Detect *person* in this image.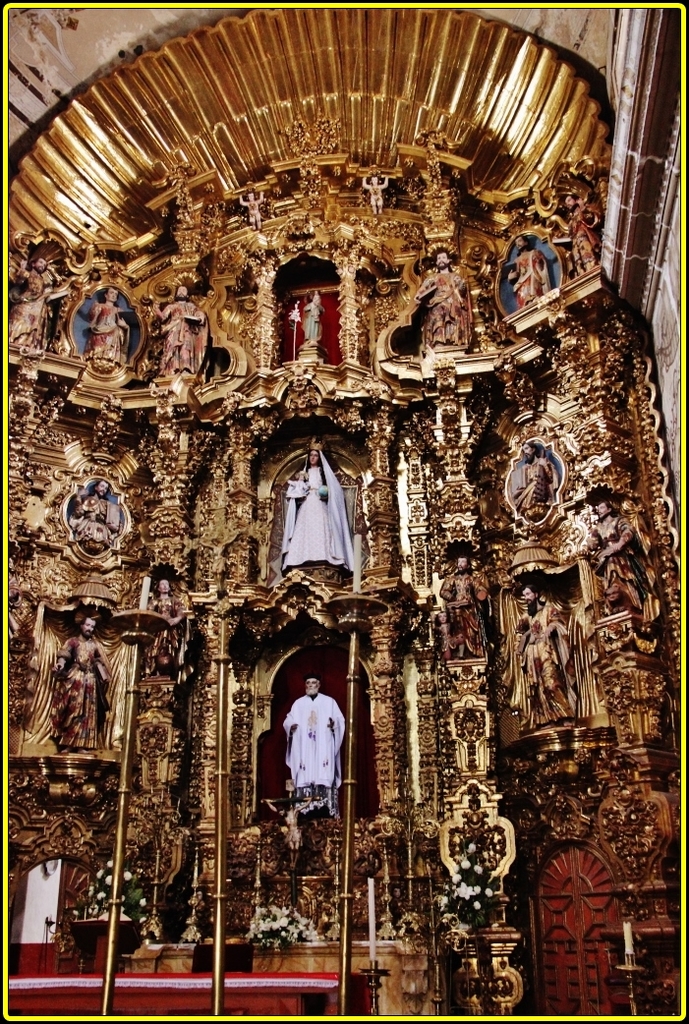
Detection: 419,245,474,355.
